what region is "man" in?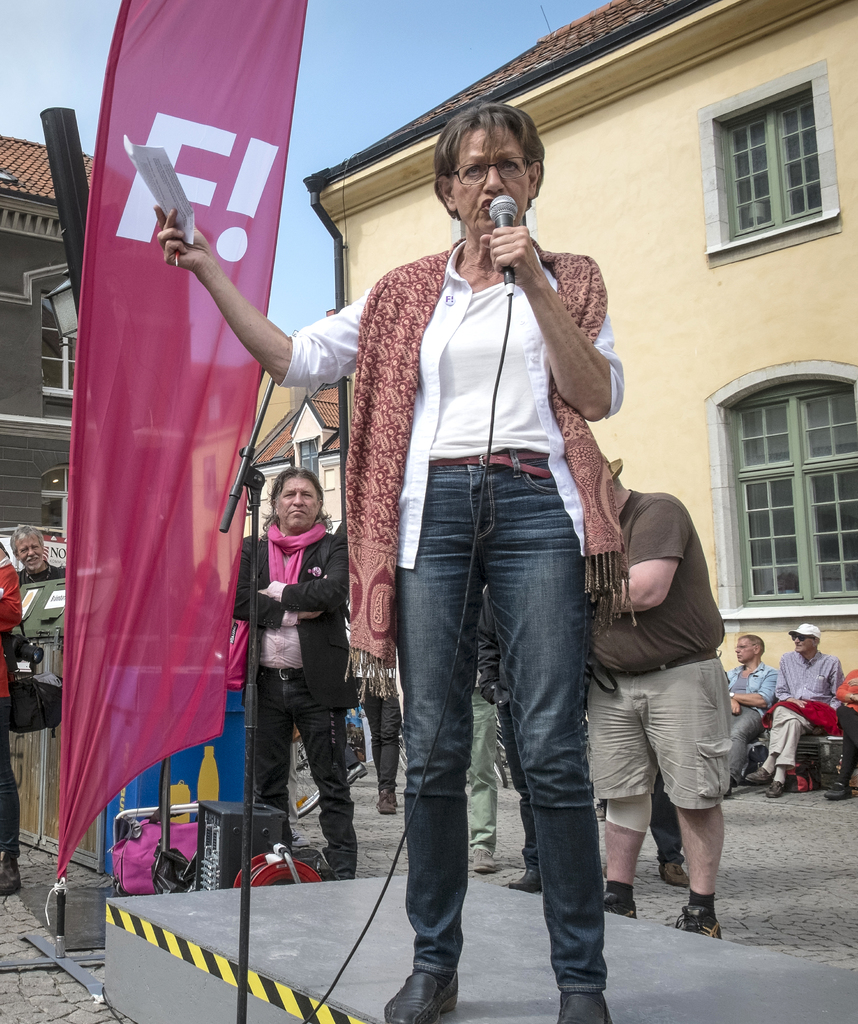
{"left": 8, "top": 524, "right": 63, "bottom": 591}.
